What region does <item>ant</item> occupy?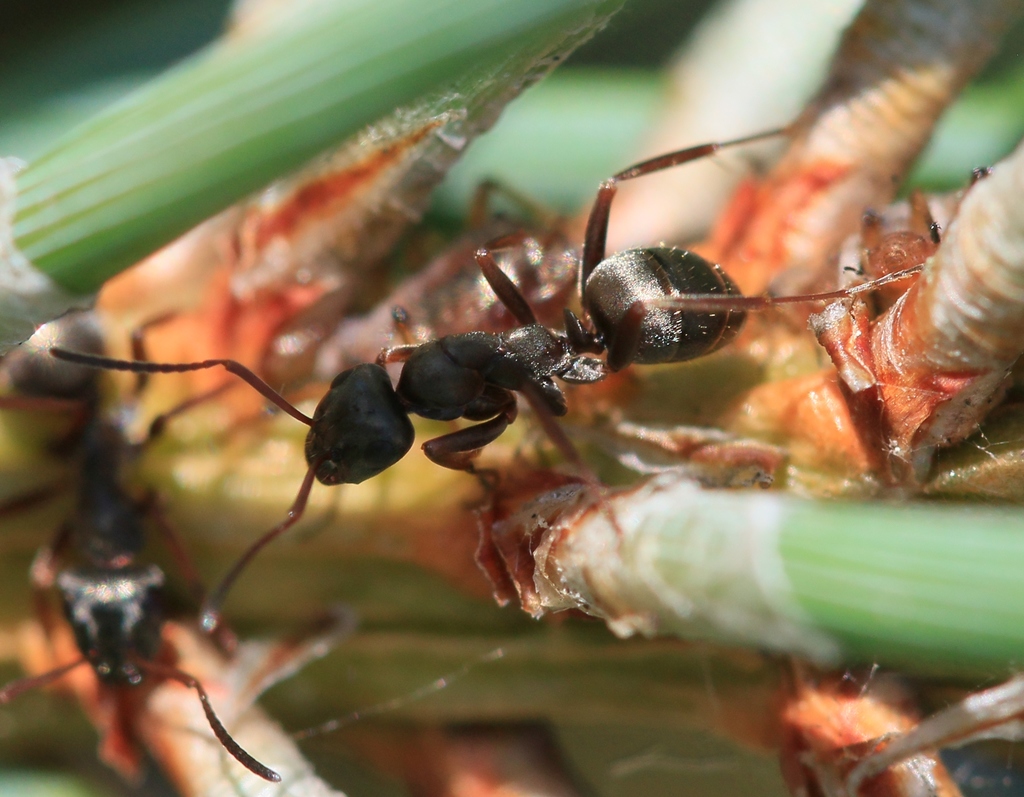
region(61, 130, 917, 636).
